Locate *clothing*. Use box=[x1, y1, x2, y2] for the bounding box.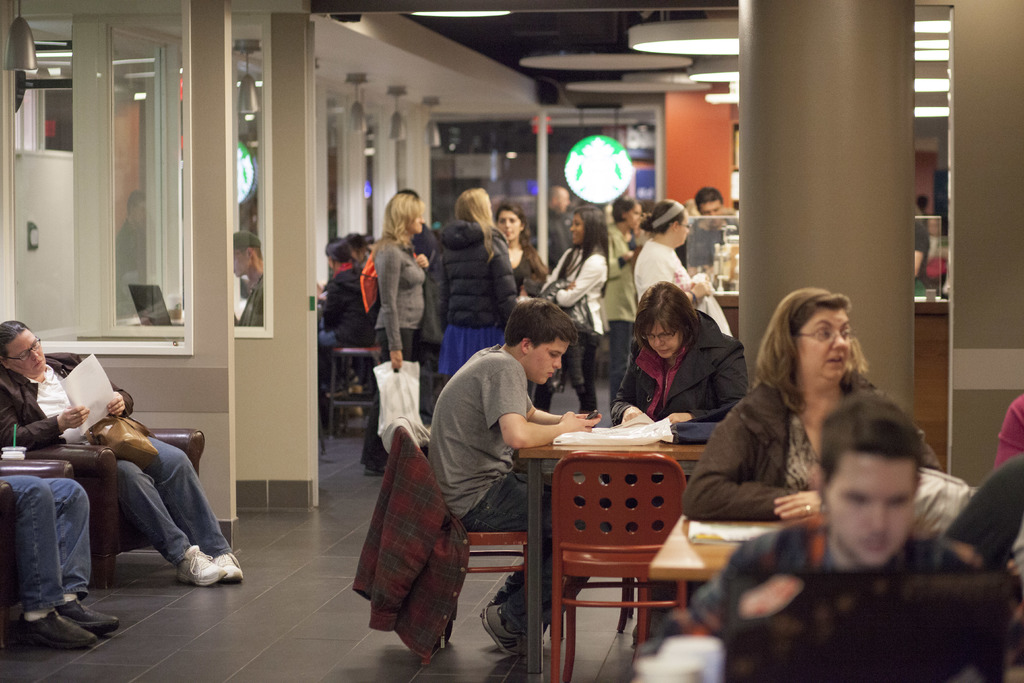
box=[943, 456, 1023, 607].
